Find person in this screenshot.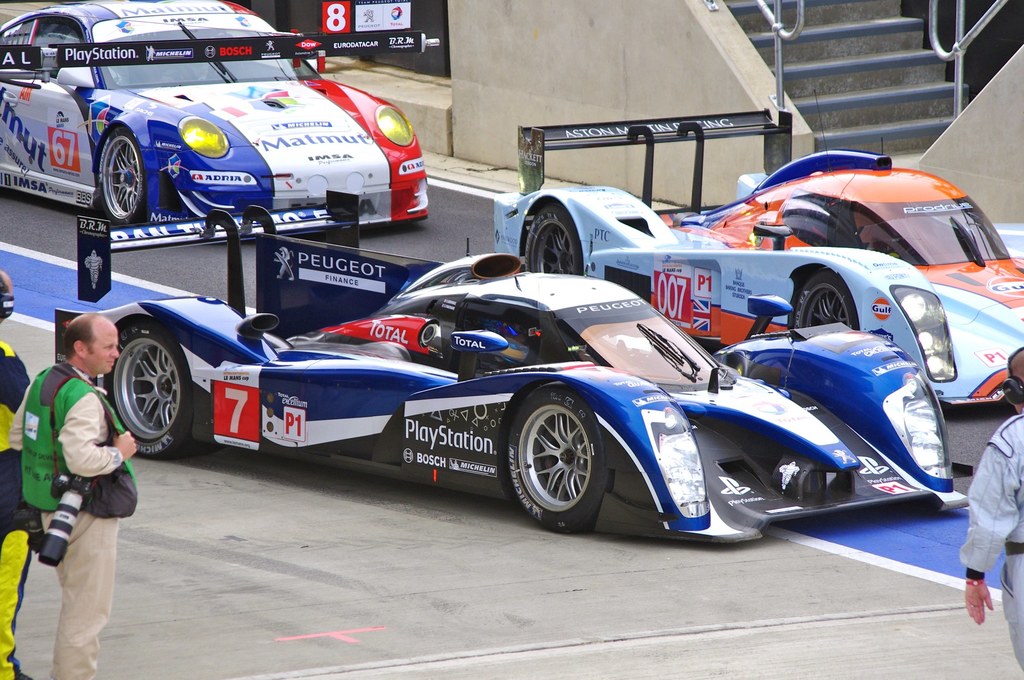
The bounding box for person is <bbox>960, 342, 1023, 679</bbox>.
